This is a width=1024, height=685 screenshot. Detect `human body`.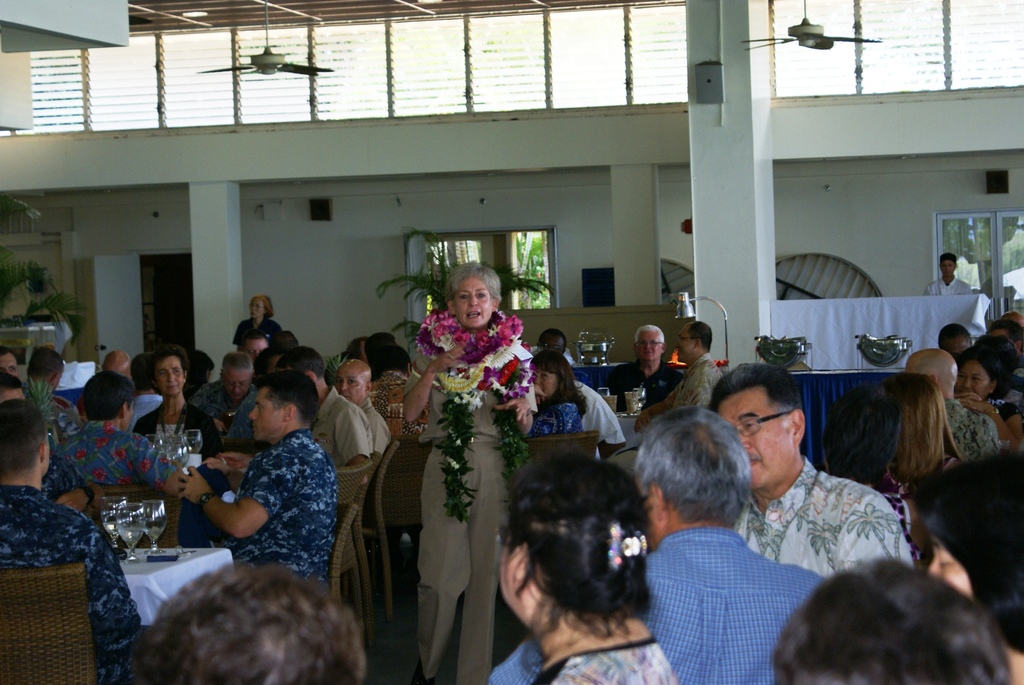
(left=194, top=379, right=262, bottom=449).
